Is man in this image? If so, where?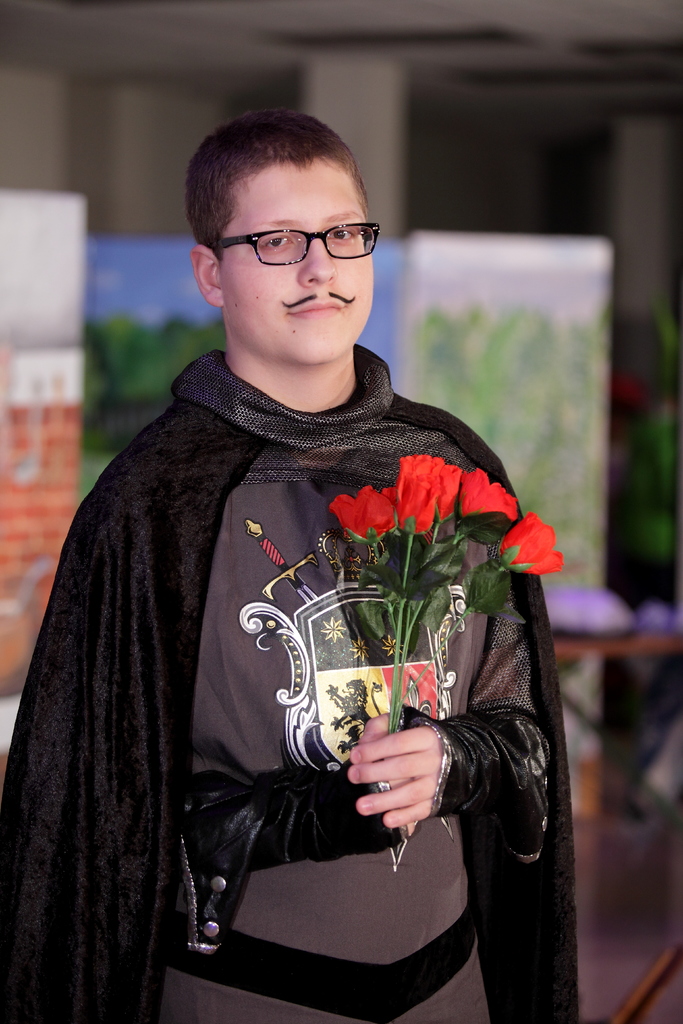
Yes, at pyautogui.locateOnScreen(46, 129, 583, 1012).
